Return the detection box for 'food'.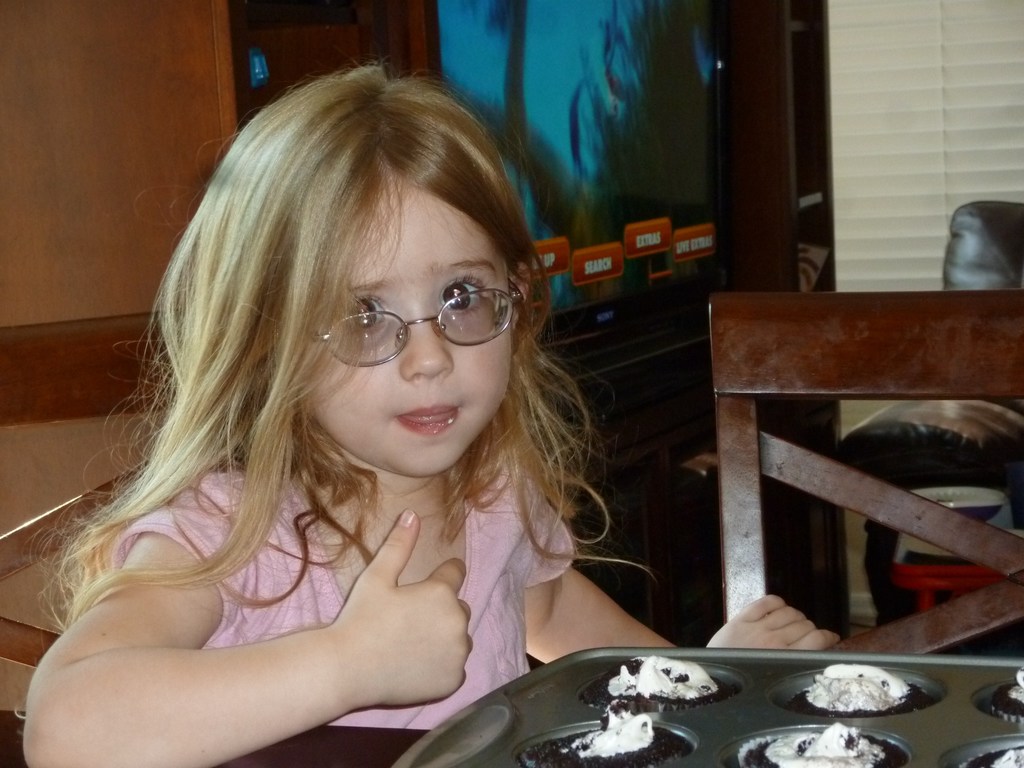
left=742, top=719, right=909, bottom=767.
